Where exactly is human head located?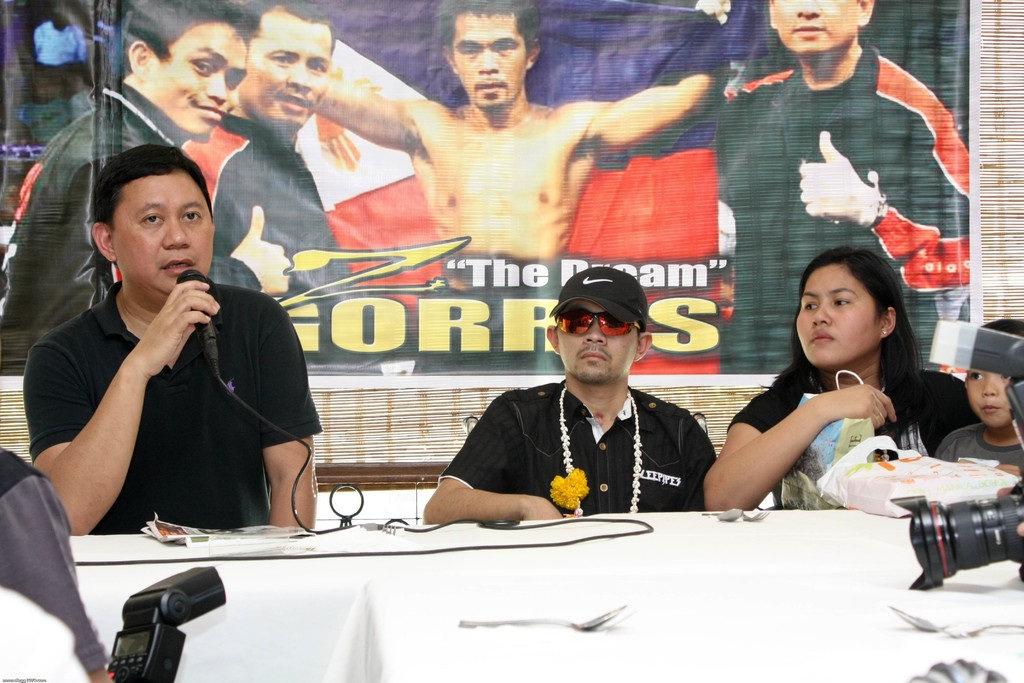
Its bounding box is rect(96, 138, 232, 291).
